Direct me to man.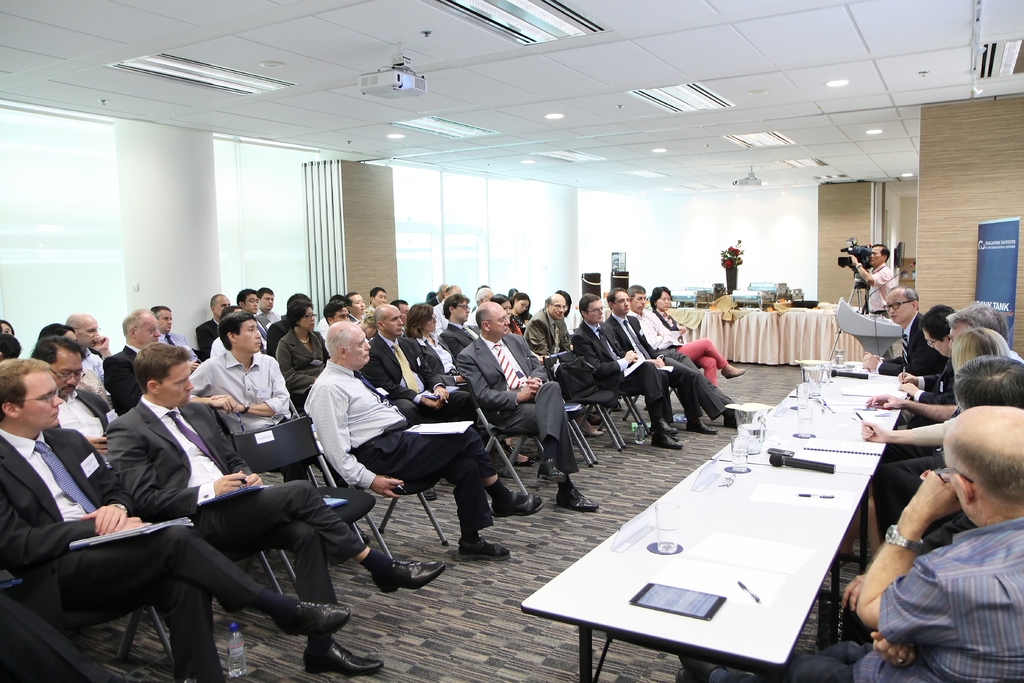
Direction: bbox=(257, 284, 283, 324).
